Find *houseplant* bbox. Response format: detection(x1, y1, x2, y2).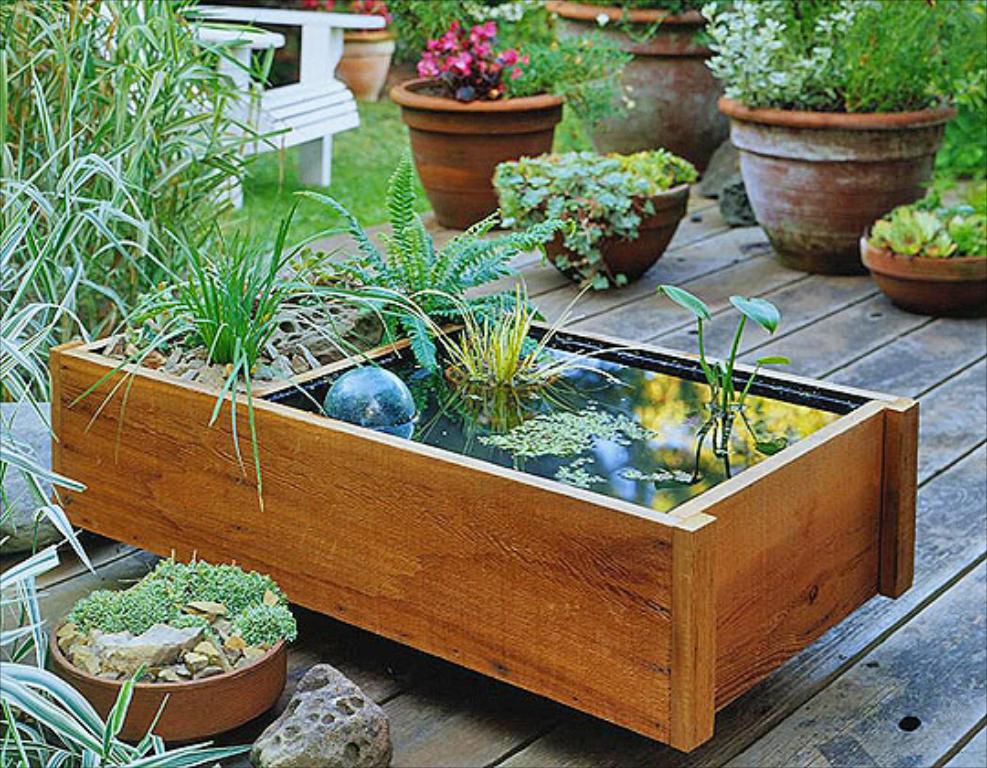
detection(55, 556, 300, 739).
